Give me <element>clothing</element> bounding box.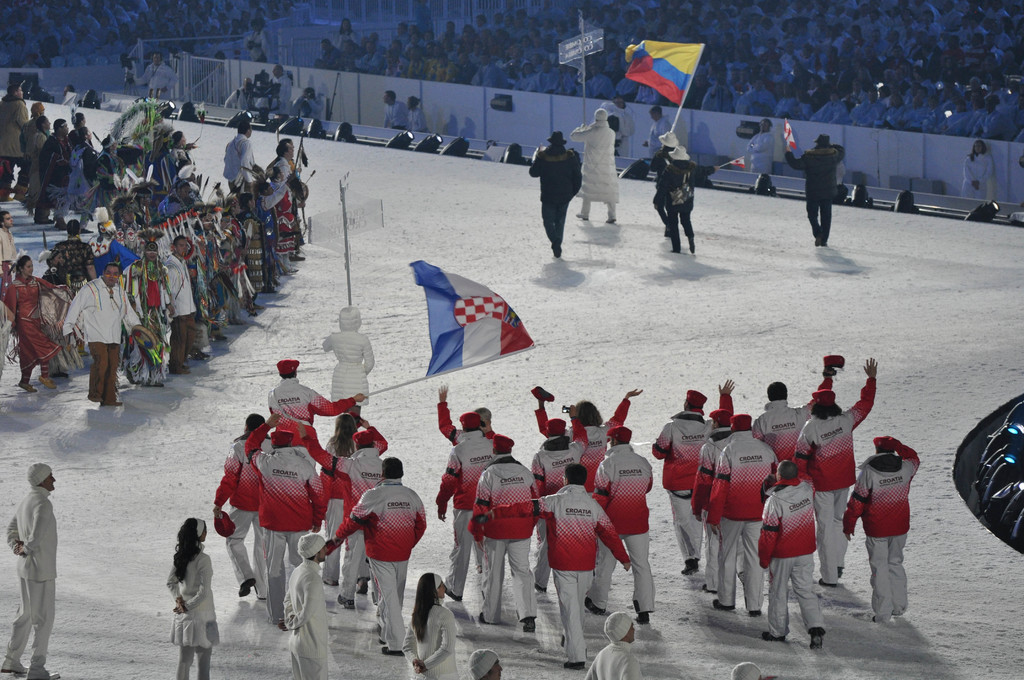
crop(484, 481, 632, 663).
